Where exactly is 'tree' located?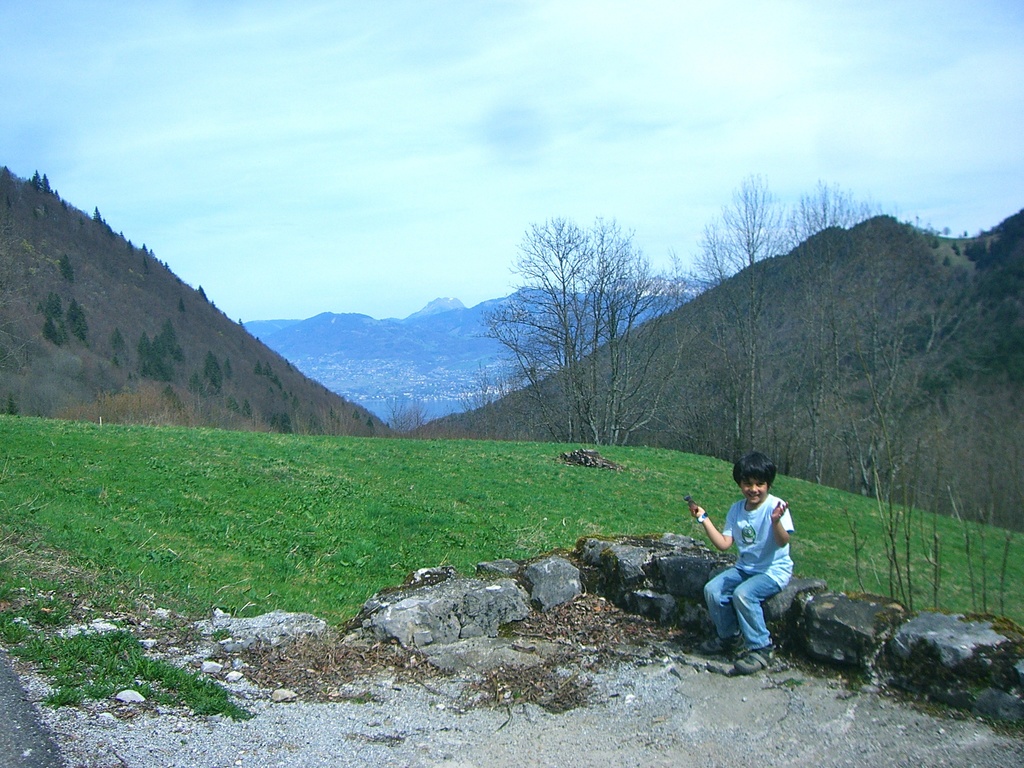
Its bounding box is <bbox>47, 287, 64, 318</bbox>.
